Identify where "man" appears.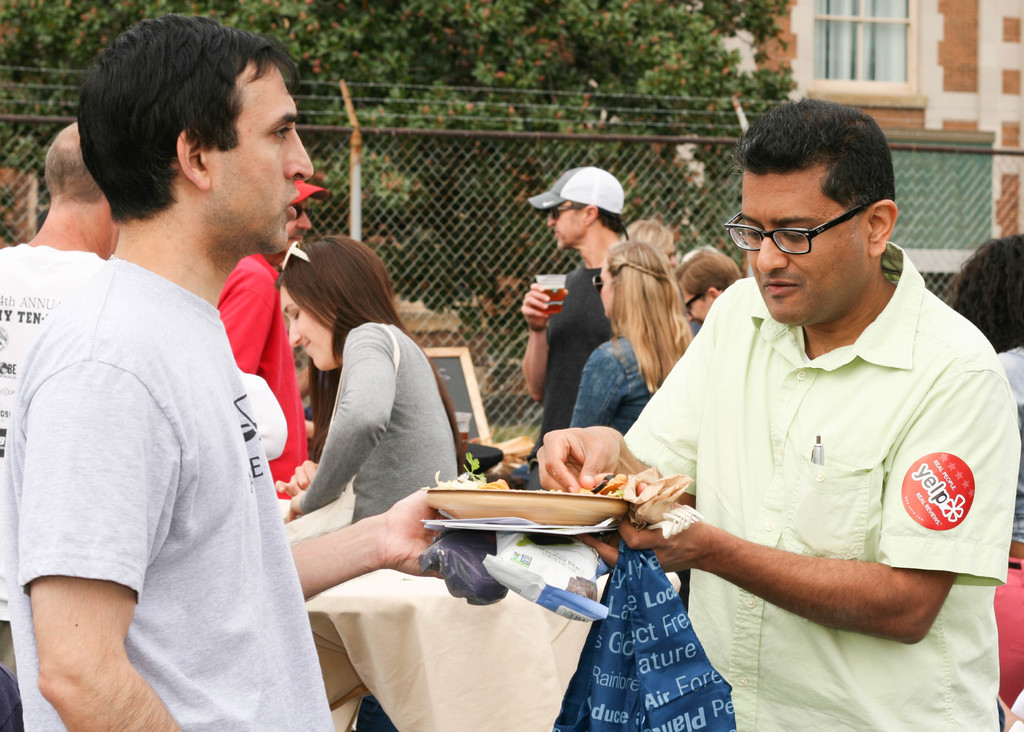
Appears at <bbox>0, 119, 115, 731</bbox>.
